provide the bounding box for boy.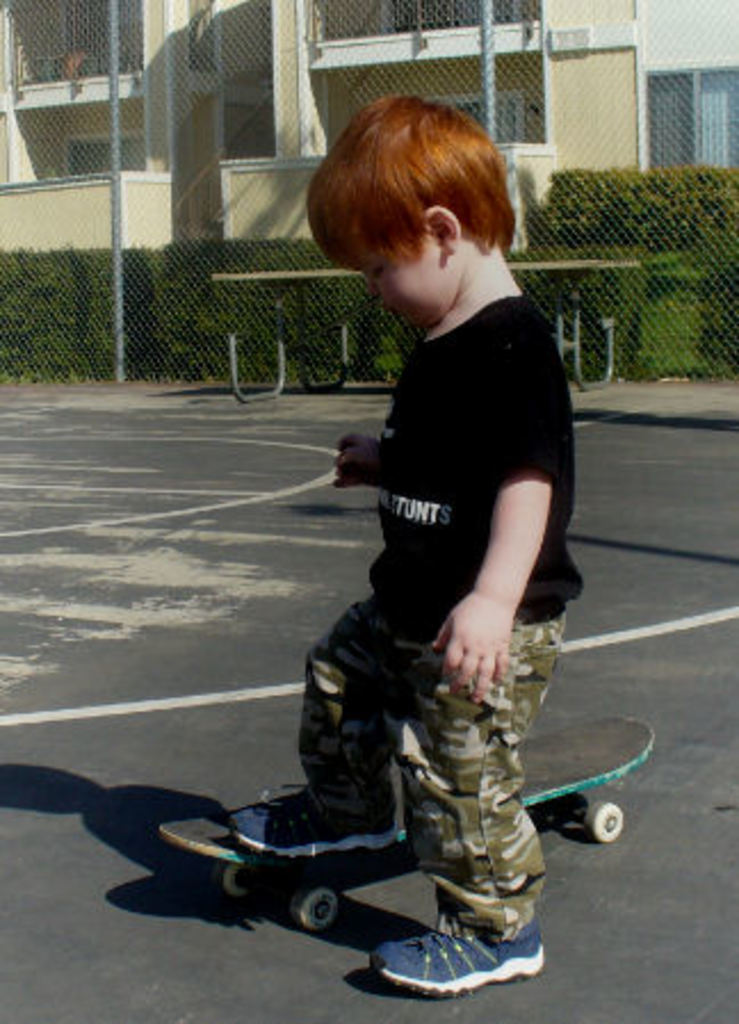
BBox(237, 87, 582, 1001).
